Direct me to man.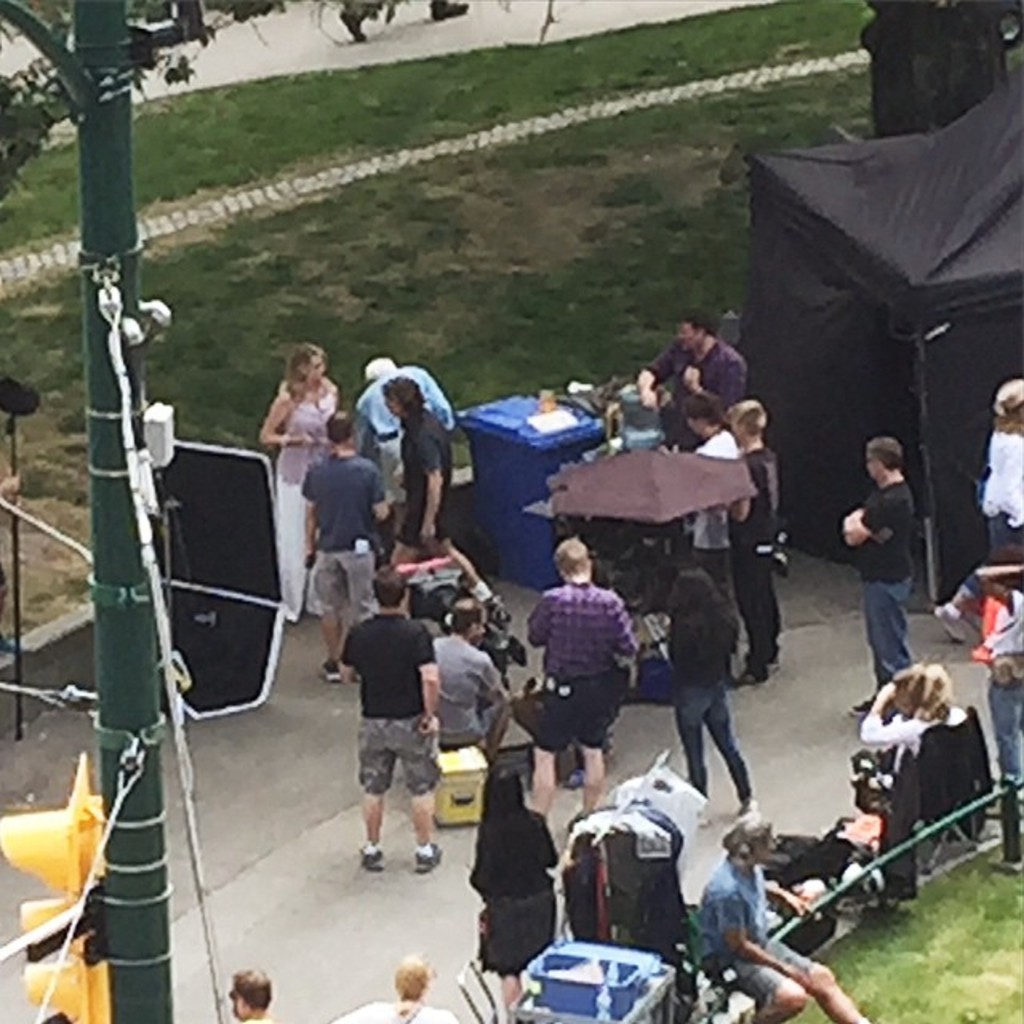
Direction: crop(622, 306, 741, 446).
